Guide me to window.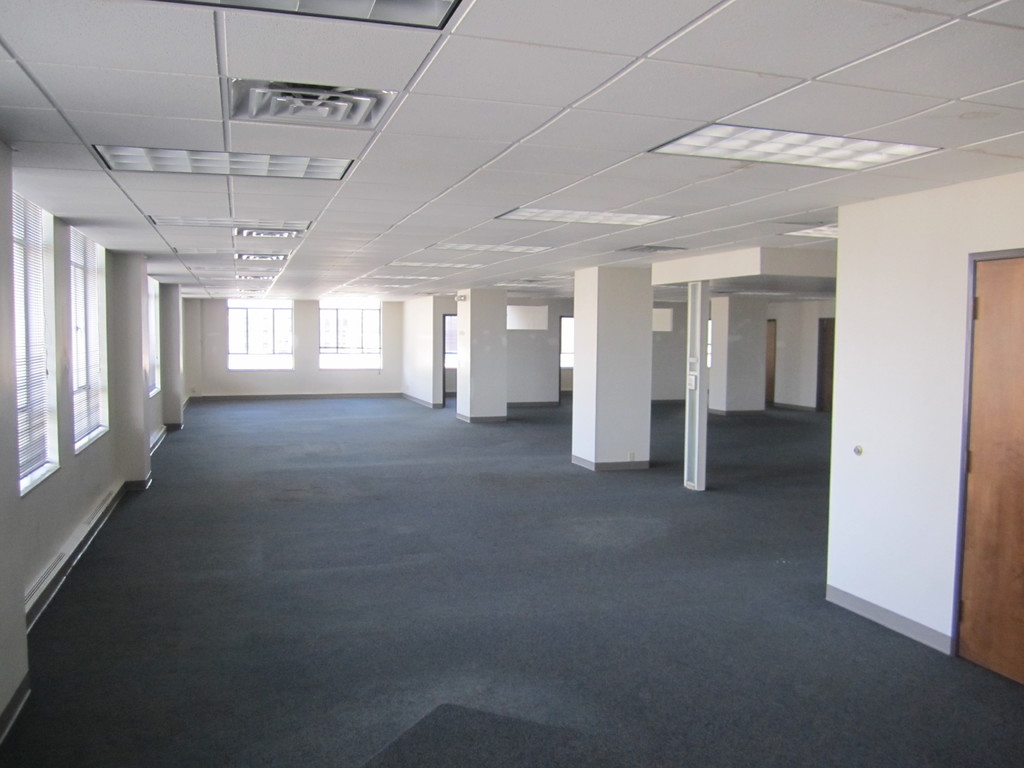
Guidance: 232, 293, 301, 370.
